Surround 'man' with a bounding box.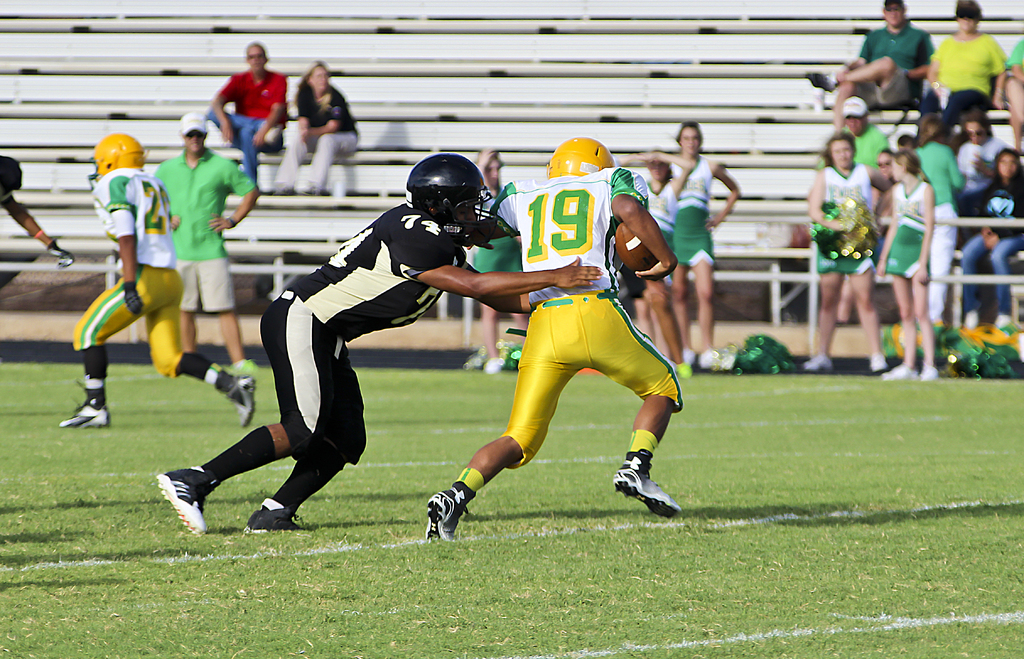
816 98 886 172.
